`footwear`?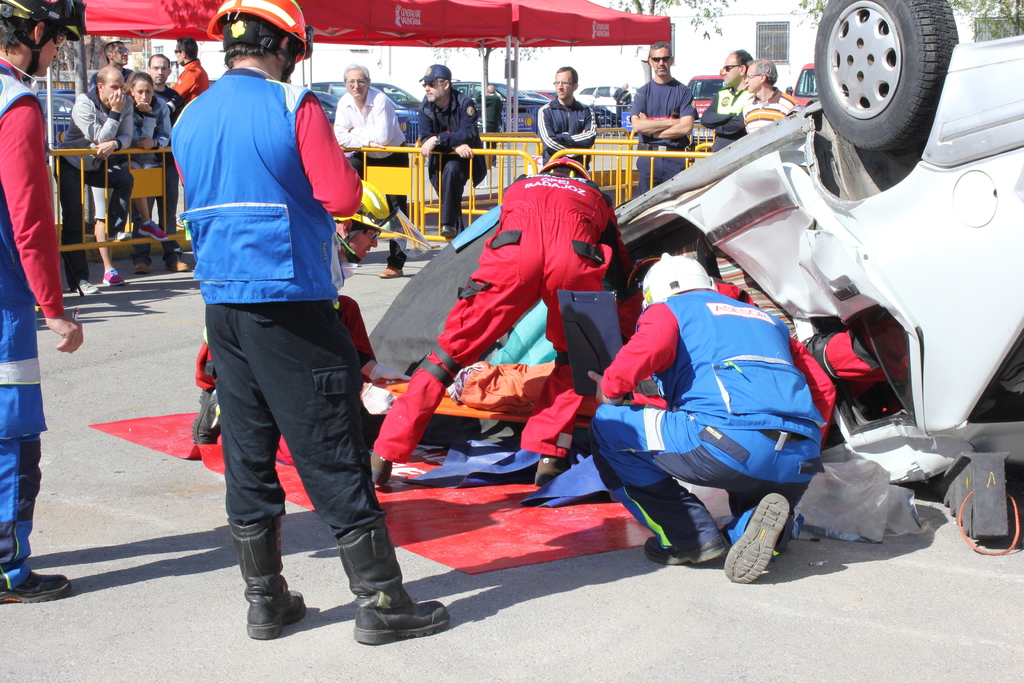
(left=533, top=451, right=568, bottom=488)
